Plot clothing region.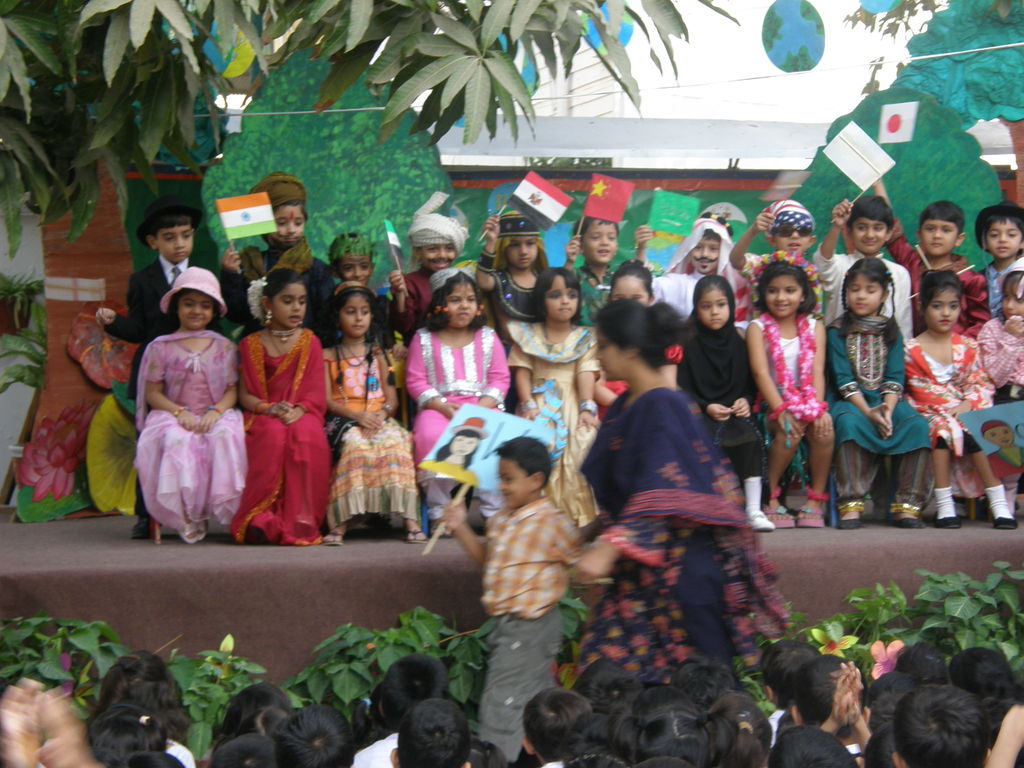
Plotted at bbox(738, 307, 816, 446).
